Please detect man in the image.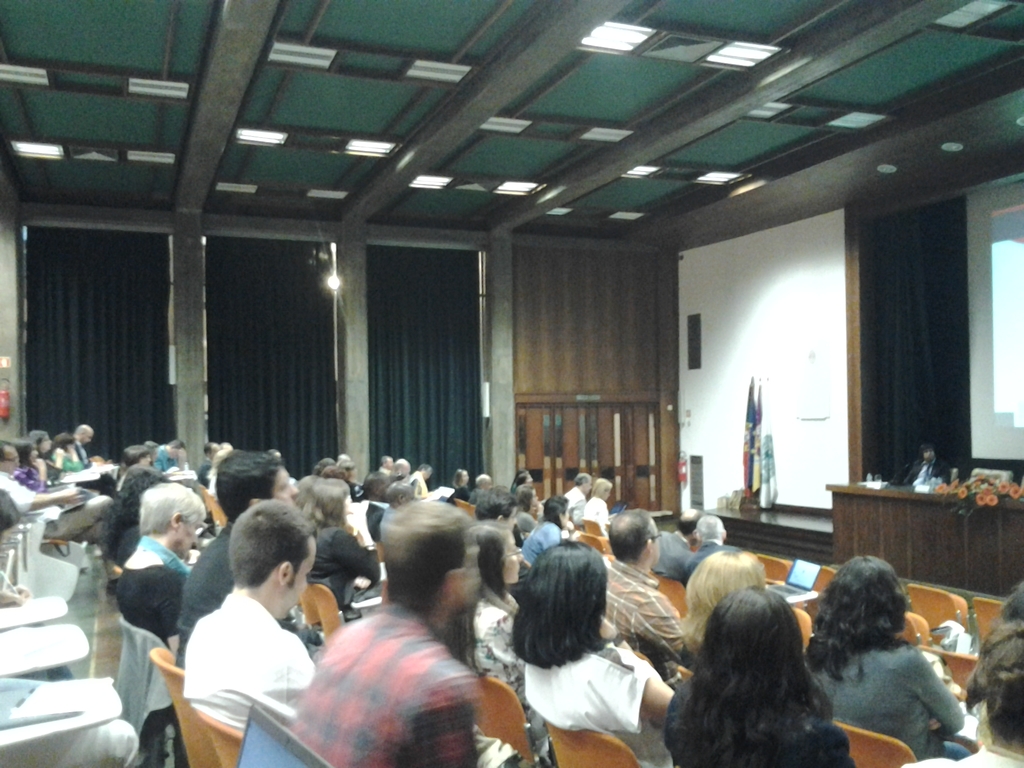
<bbox>892, 442, 951, 487</bbox>.
